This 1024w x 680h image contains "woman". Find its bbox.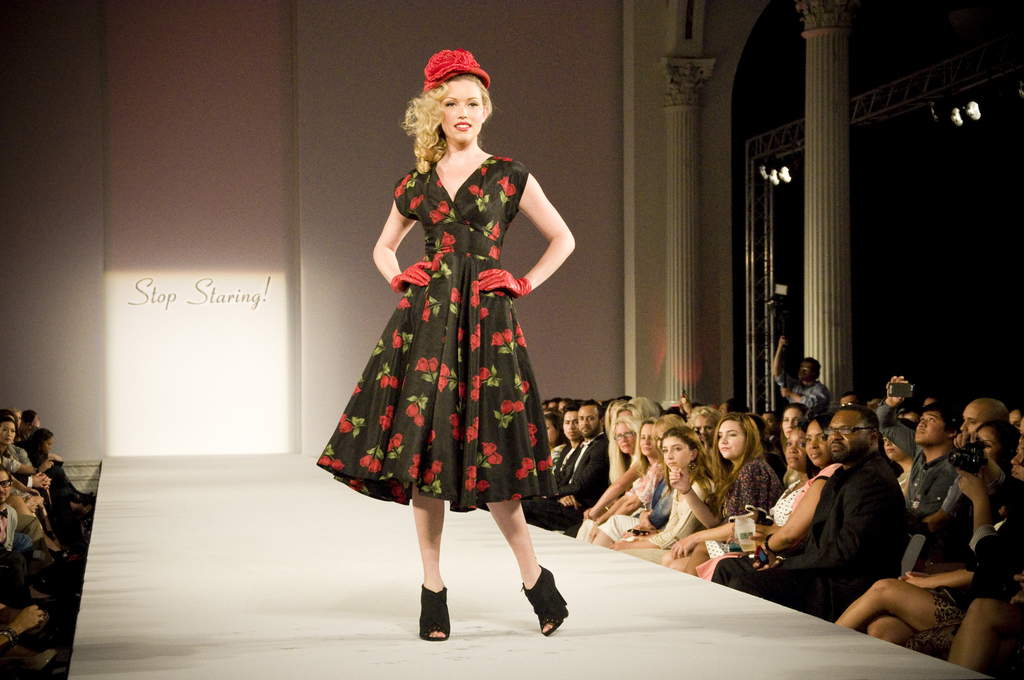
[567, 413, 650, 543].
